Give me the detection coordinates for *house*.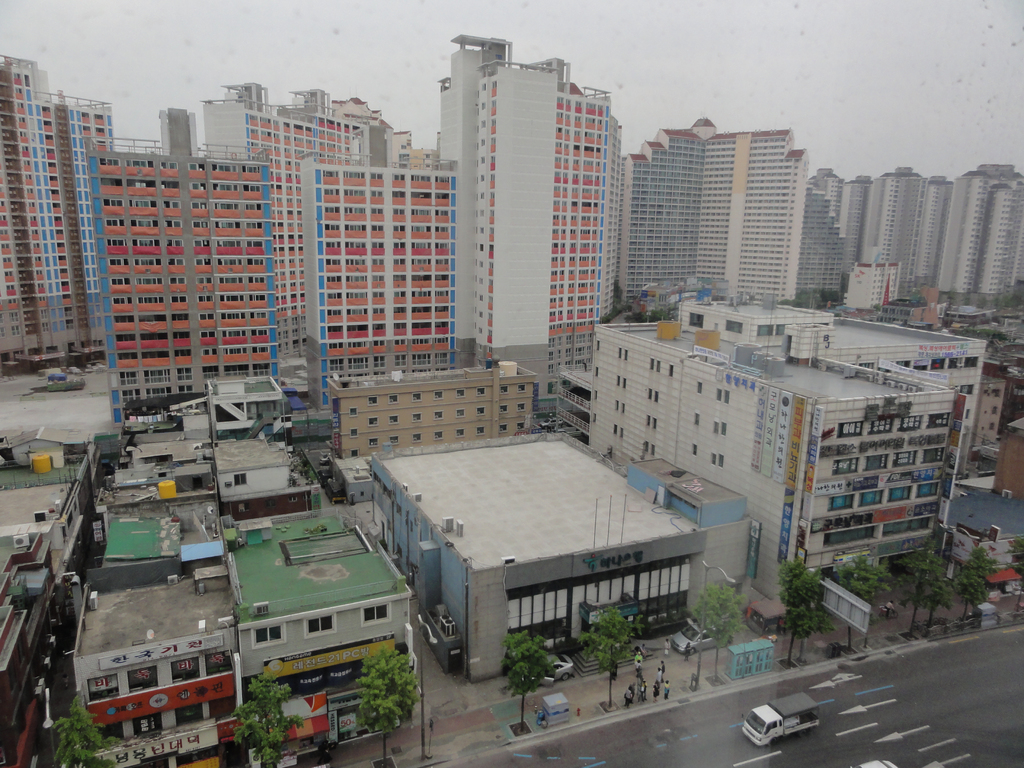
bbox=[995, 412, 1023, 494].
